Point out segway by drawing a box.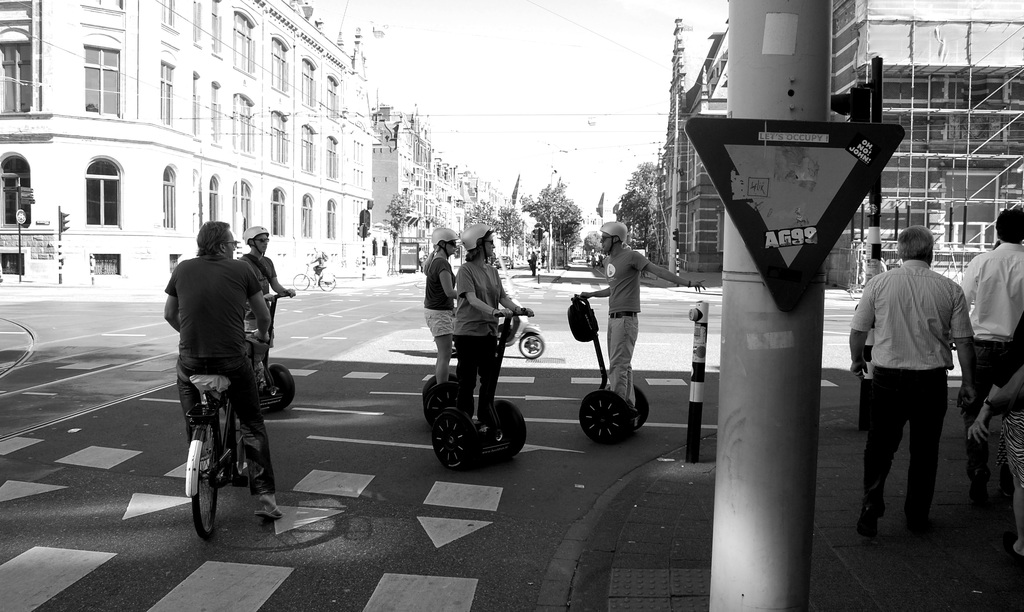
bbox(420, 372, 453, 419).
